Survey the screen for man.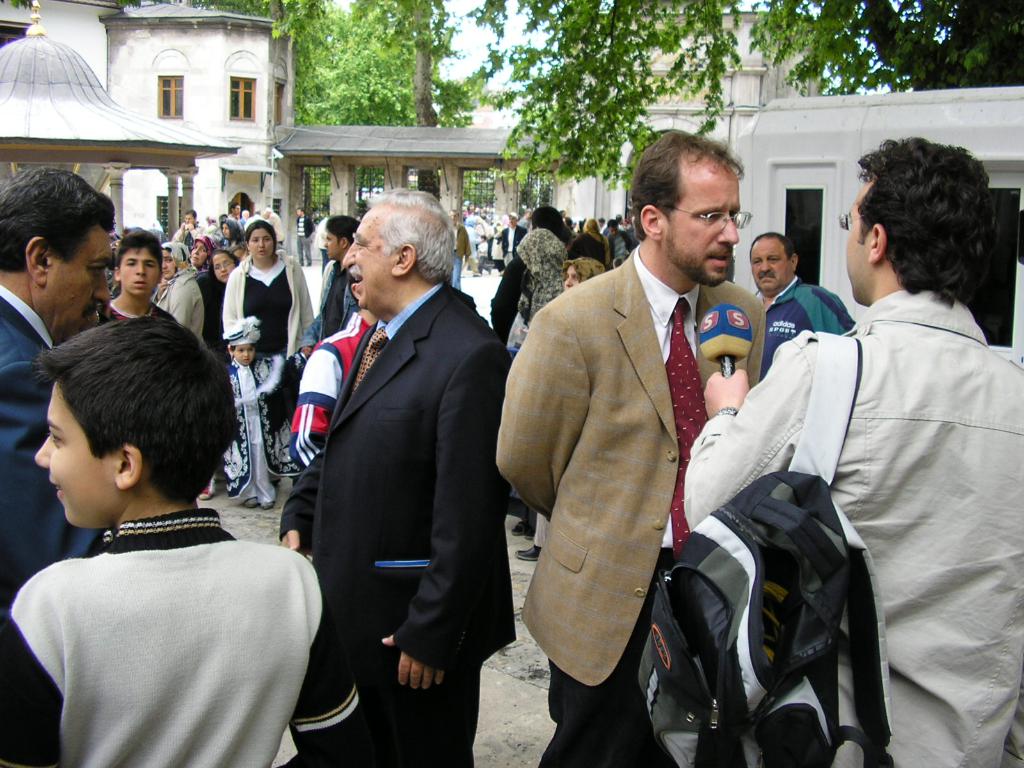
Survey found: [746,221,860,371].
